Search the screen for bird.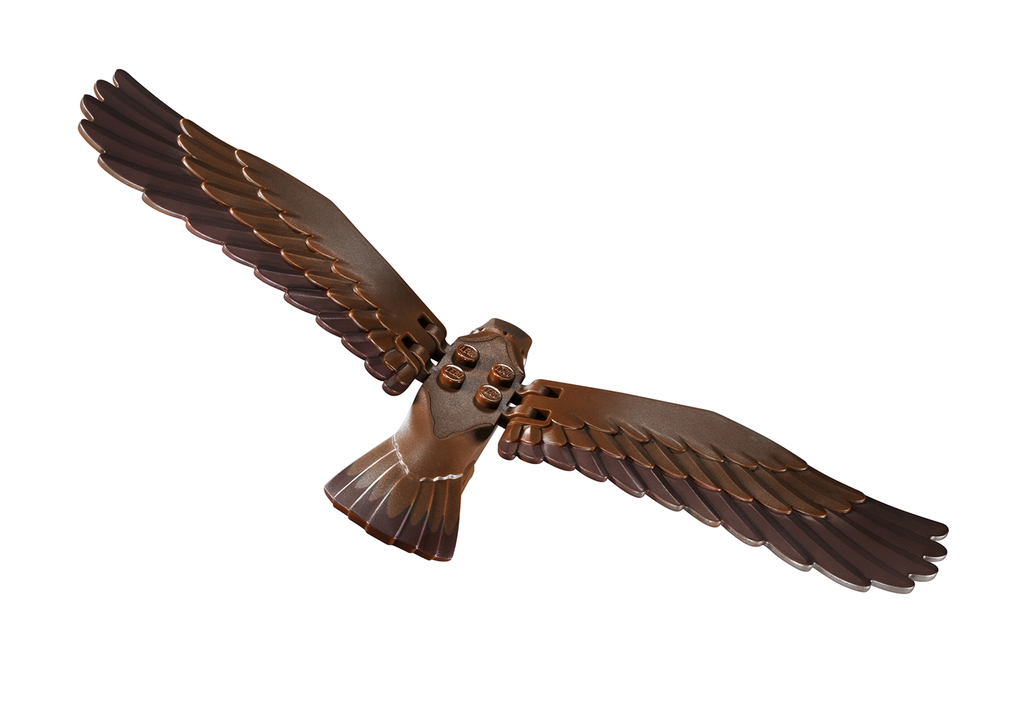
Found at {"left": 79, "top": 74, "right": 905, "bottom": 630}.
